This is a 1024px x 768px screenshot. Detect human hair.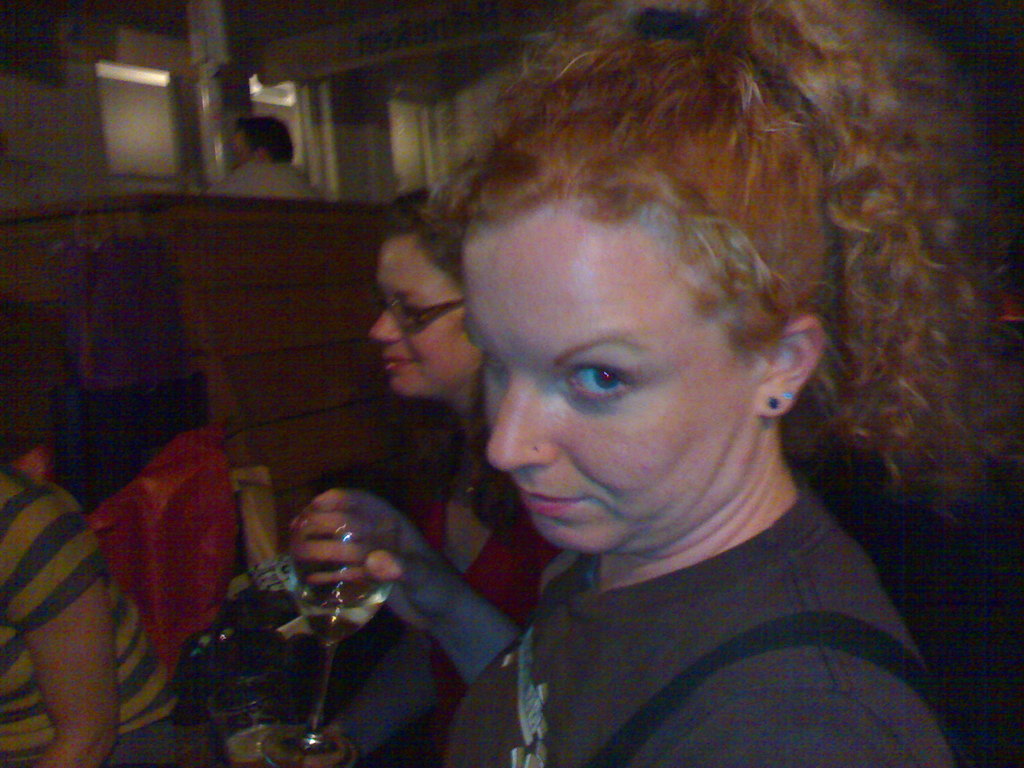
[342,32,970,585].
